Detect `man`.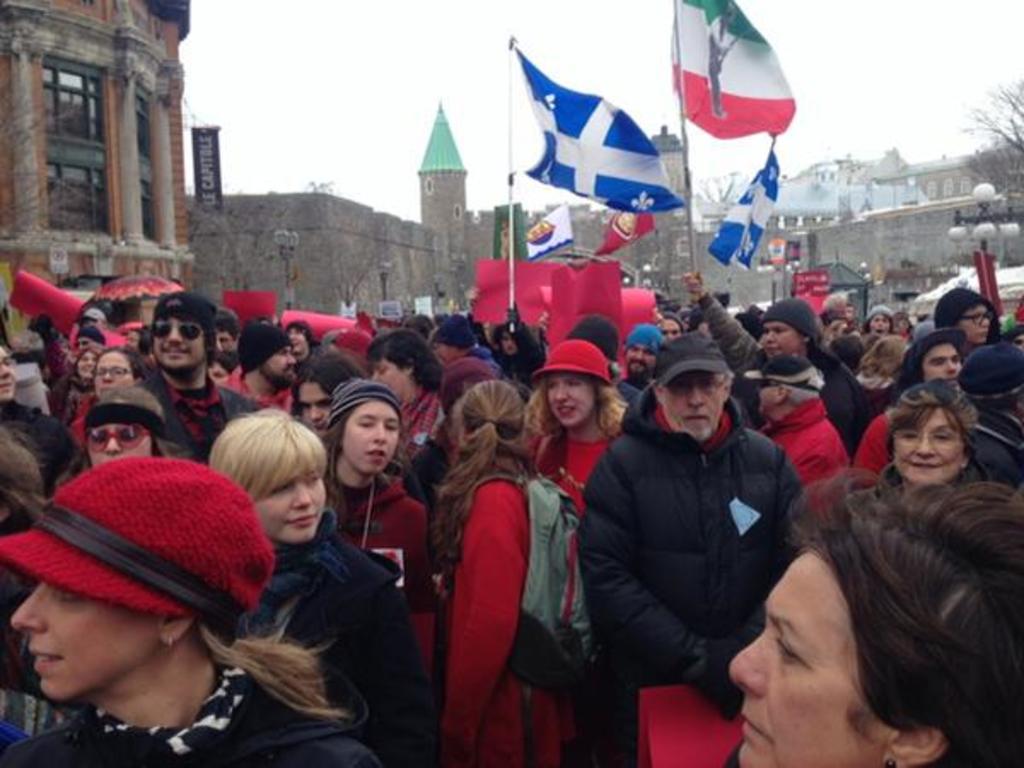
Detected at detection(116, 290, 261, 456).
